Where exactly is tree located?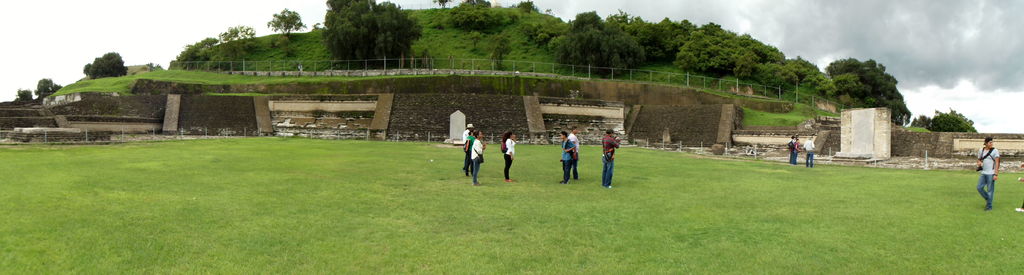
Its bounding box is Rect(268, 6, 308, 40).
